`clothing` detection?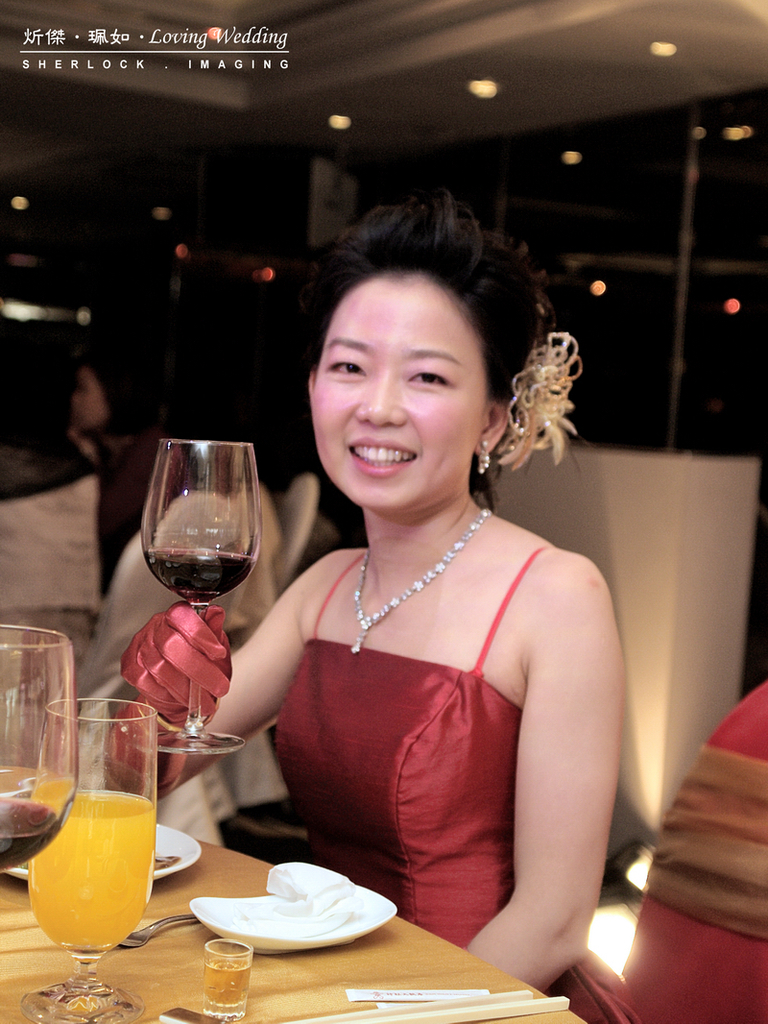
region(269, 477, 616, 926)
